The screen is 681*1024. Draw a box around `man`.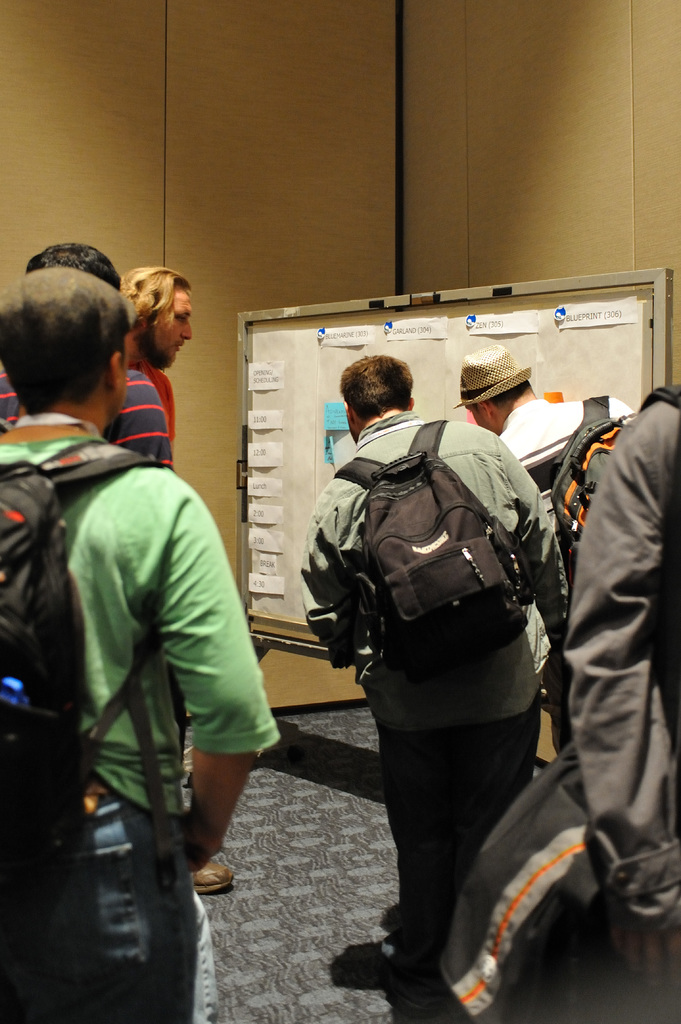
bbox(0, 266, 287, 1021).
